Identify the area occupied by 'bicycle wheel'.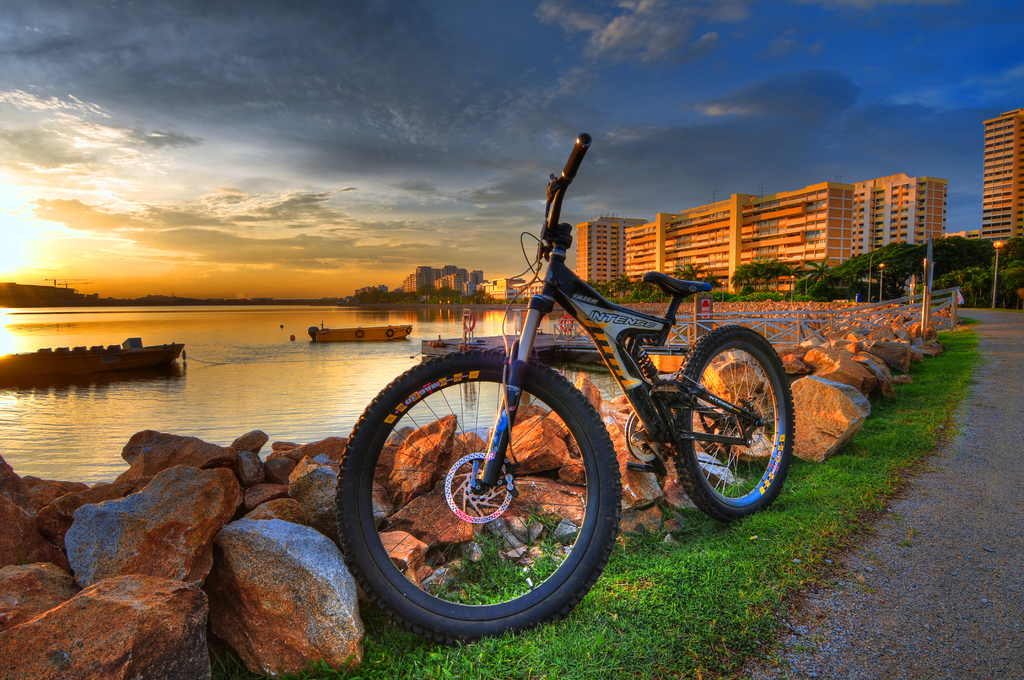
Area: bbox(668, 325, 797, 523).
